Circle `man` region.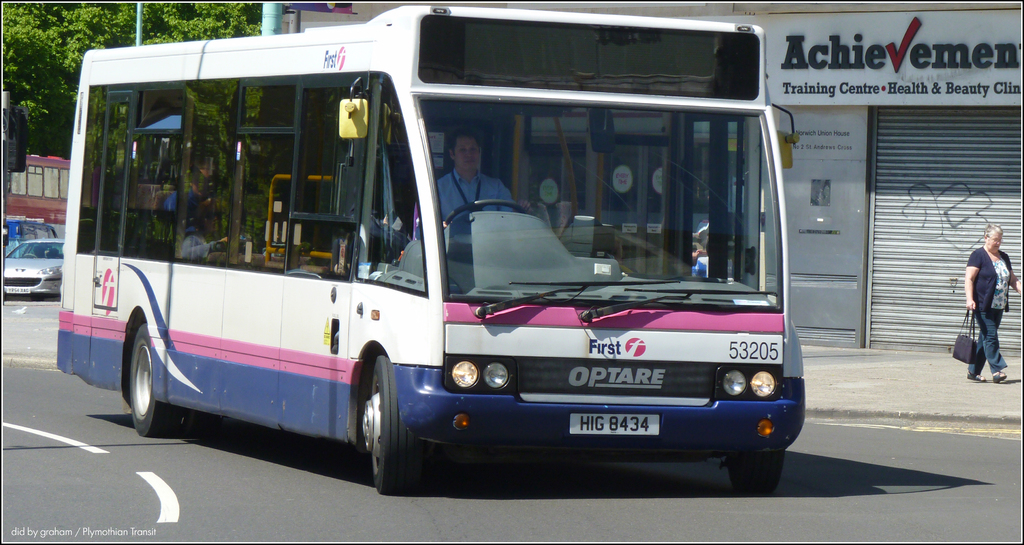
Region: (x1=437, y1=126, x2=531, y2=226).
